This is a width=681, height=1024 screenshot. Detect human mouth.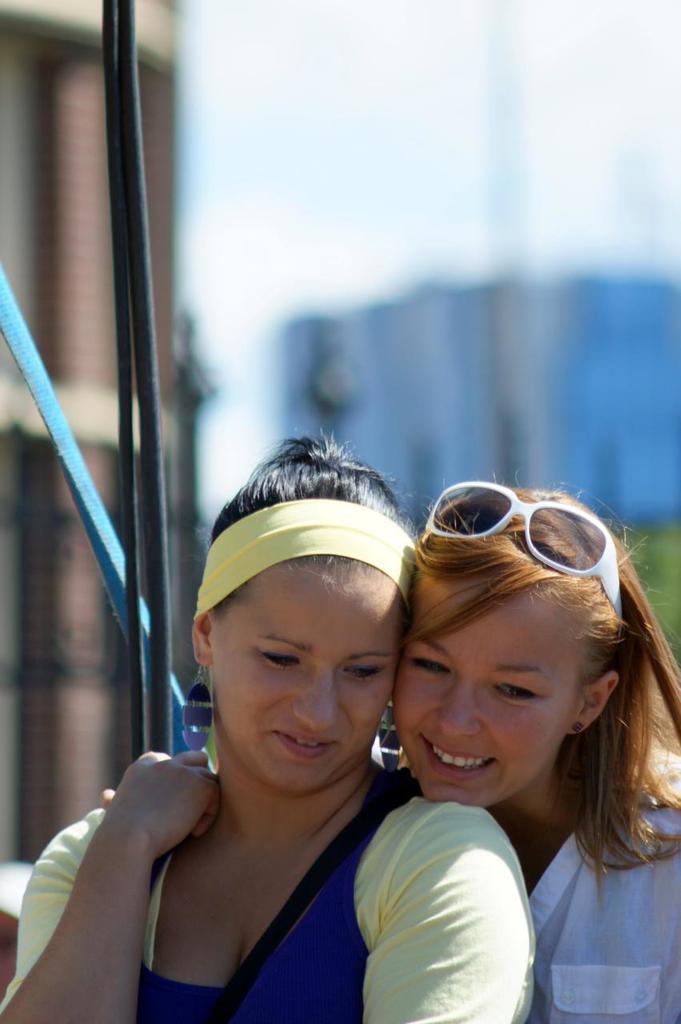
rect(266, 728, 338, 759).
